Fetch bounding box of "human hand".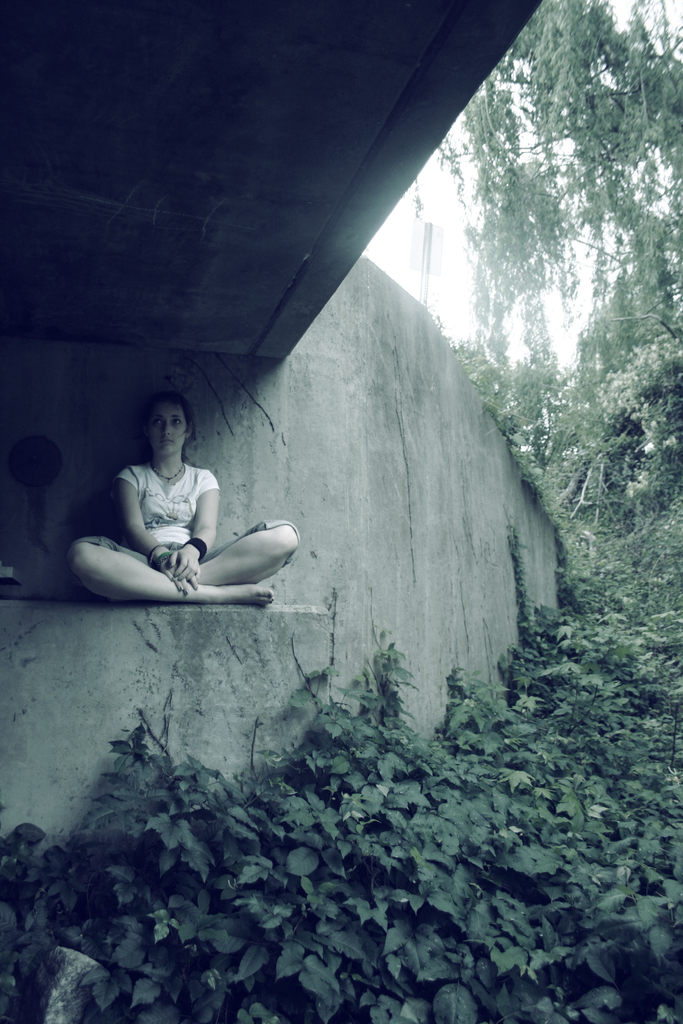
Bbox: bbox(159, 557, 199, 596).
